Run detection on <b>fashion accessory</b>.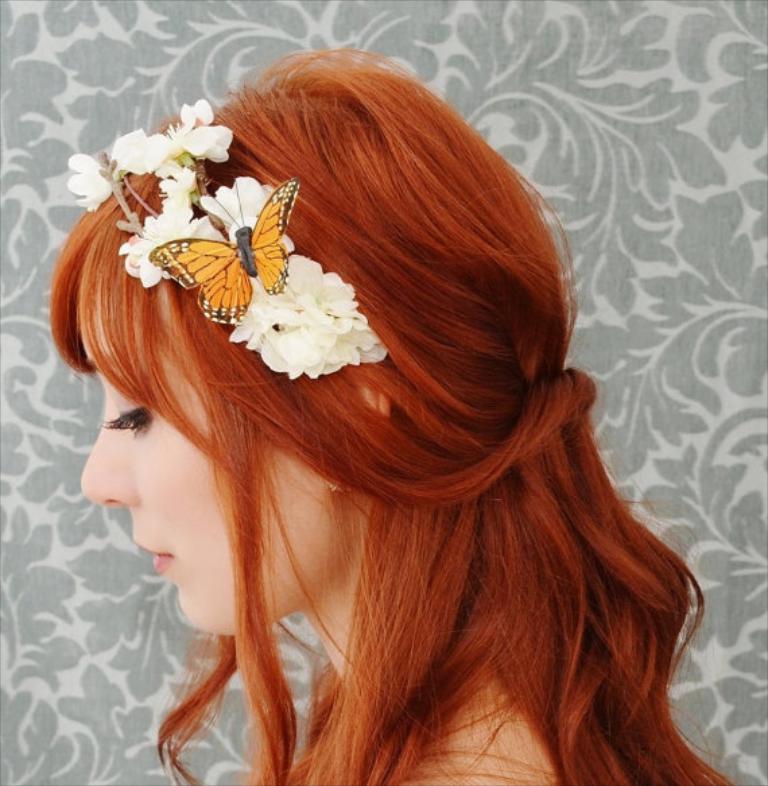
Result: region(69, 96, 392, 383).
